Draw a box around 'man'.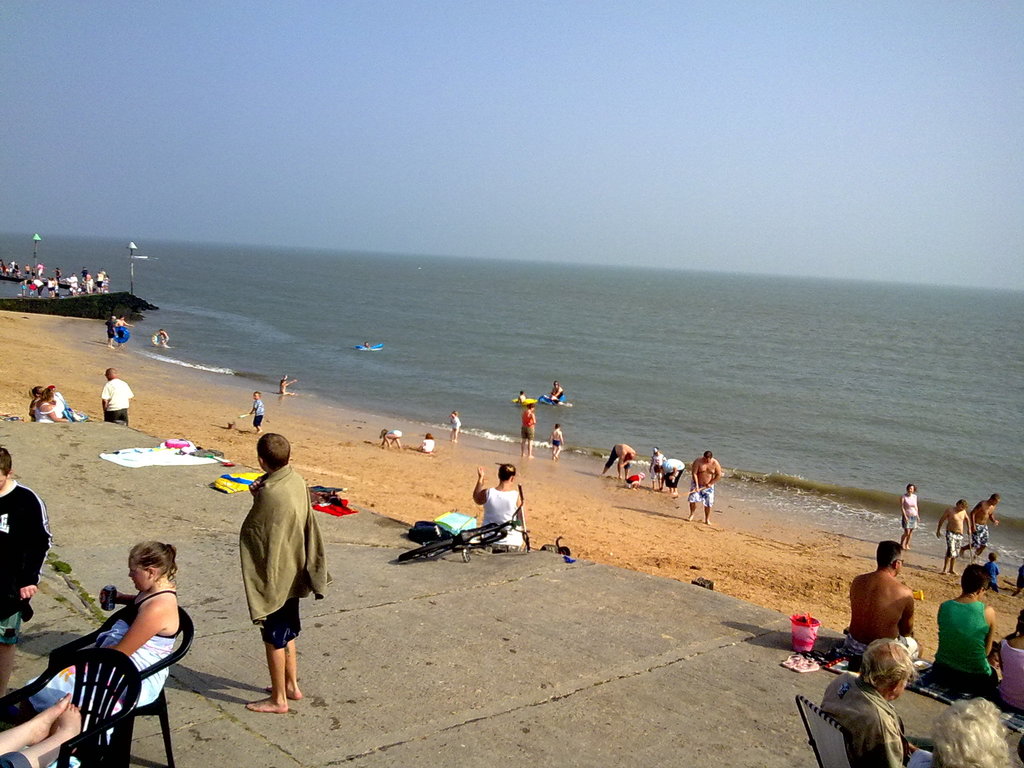
l=0, t=446, r=52, b=698.
